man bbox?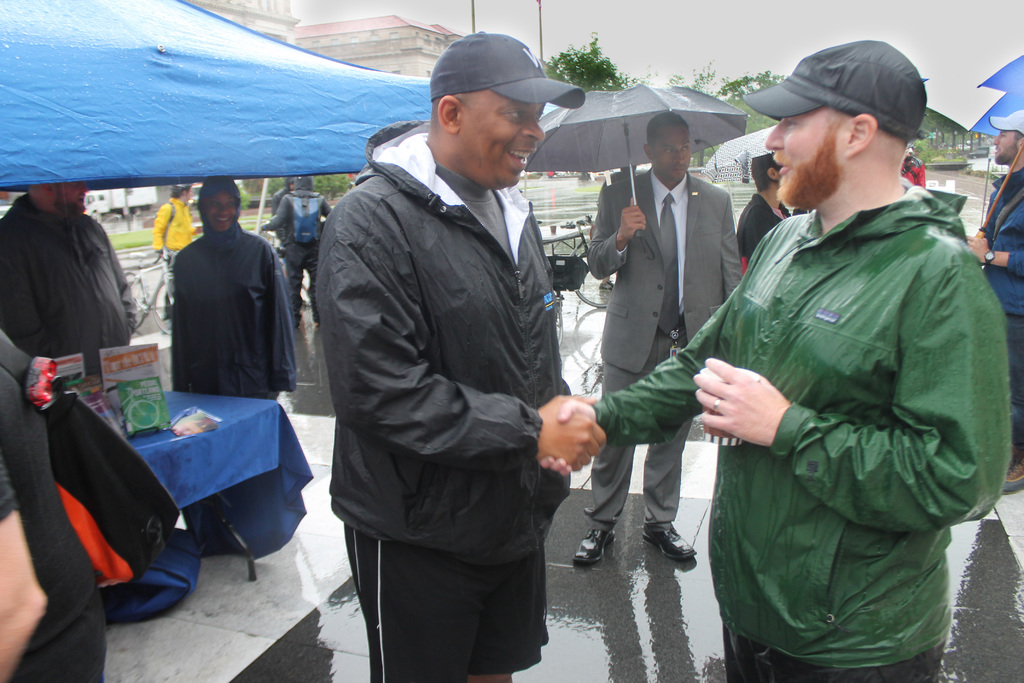
bbox=(169, 174, 299, 403)
